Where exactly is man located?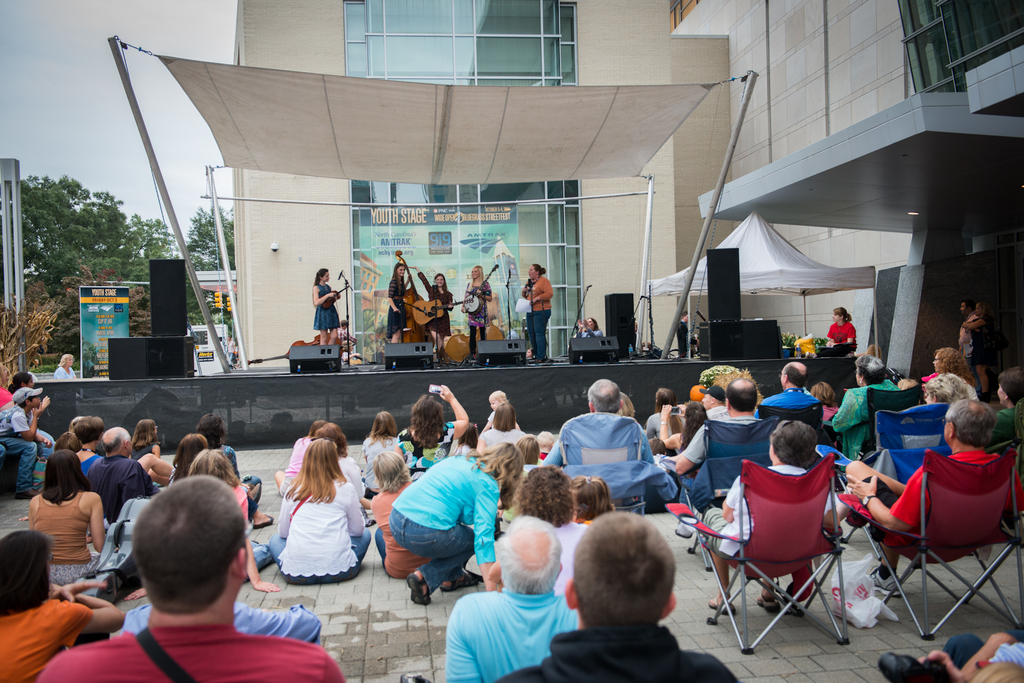
Its bounding box is left=844, top=396, right=1023, bottom=597.
